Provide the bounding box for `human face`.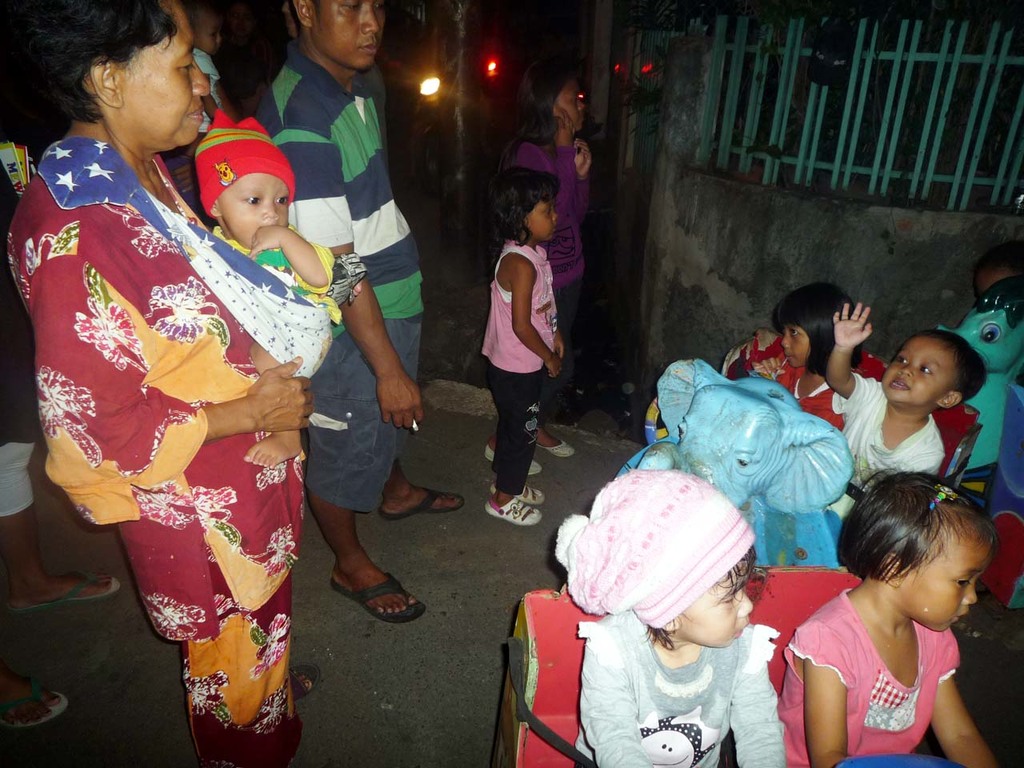
detection(218, 174, 290, 248).
